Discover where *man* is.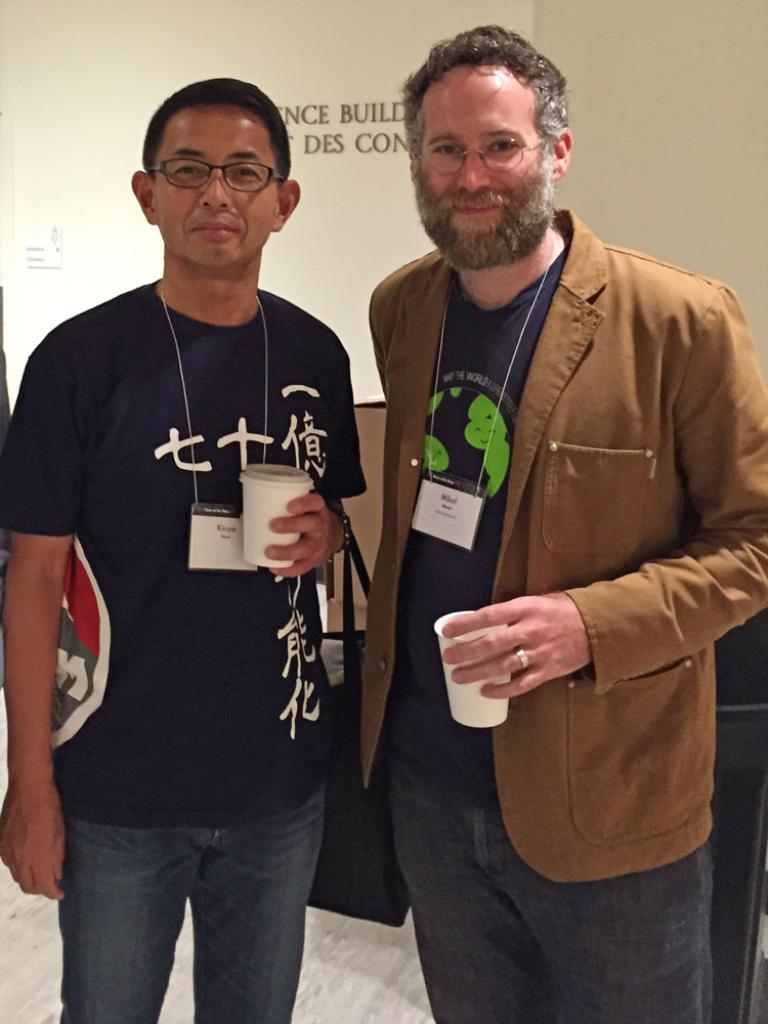
Discovered at [left=0, top=71, right=375, bottom=1021].
